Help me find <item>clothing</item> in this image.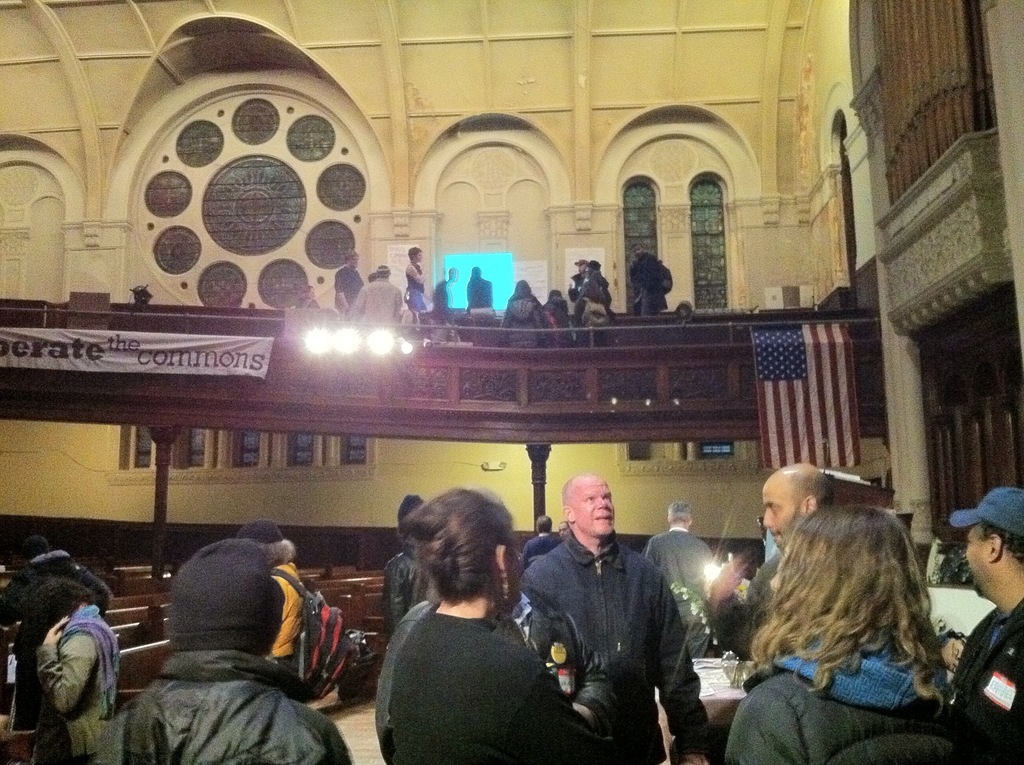
Found it: [left=574, top=282, right=600, bottom=335].
